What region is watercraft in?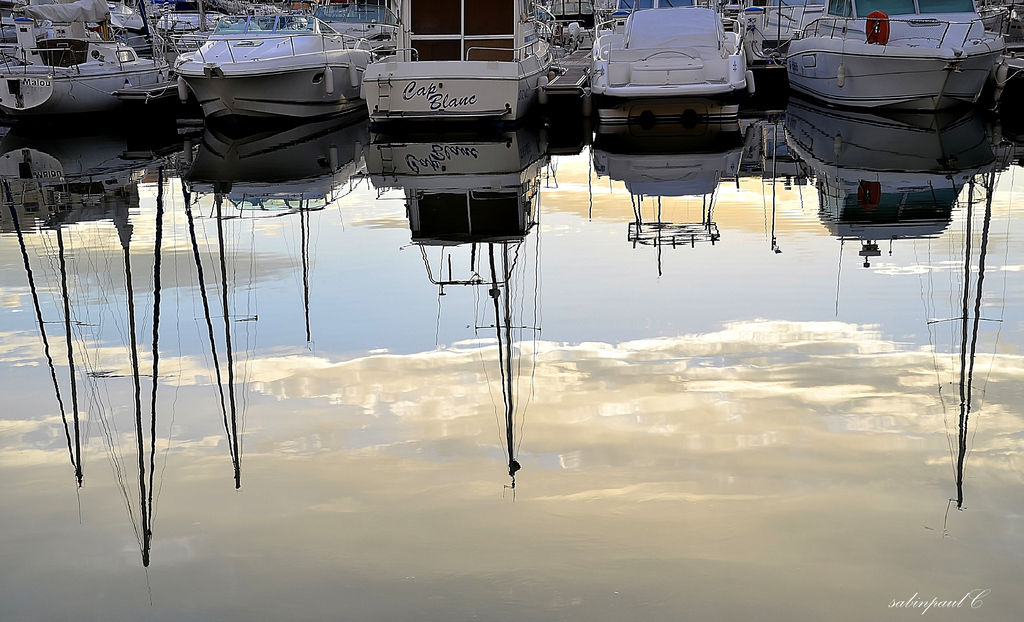
{"x1": 785, "y1": 0, "x2": 1002, "y2": 108}.
